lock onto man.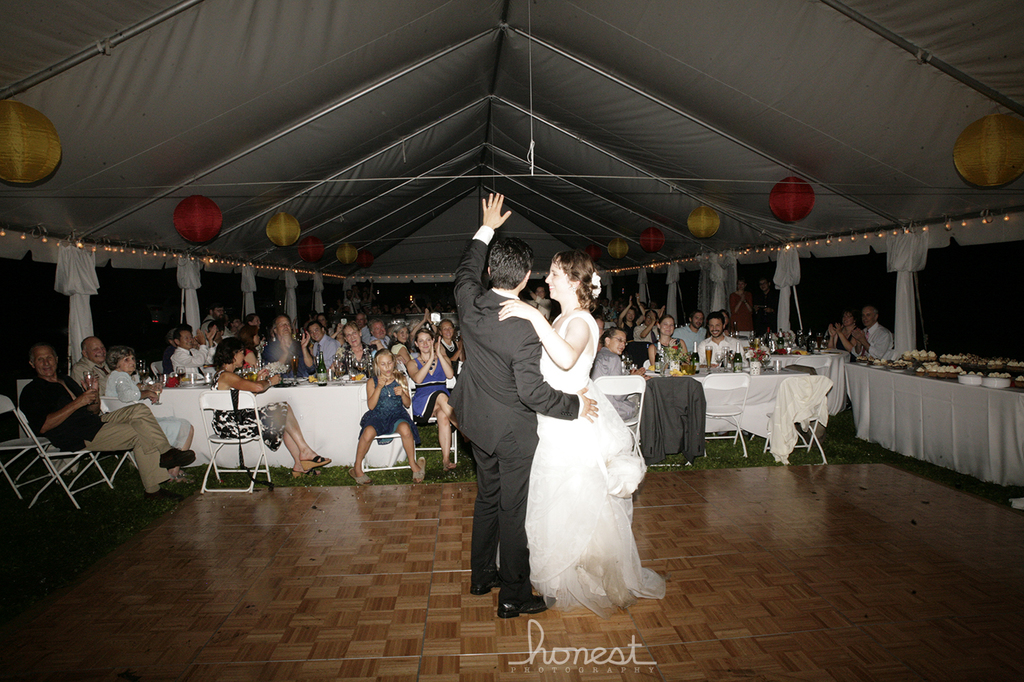
Locked: <region>345, 289, 359, 309</region>.
